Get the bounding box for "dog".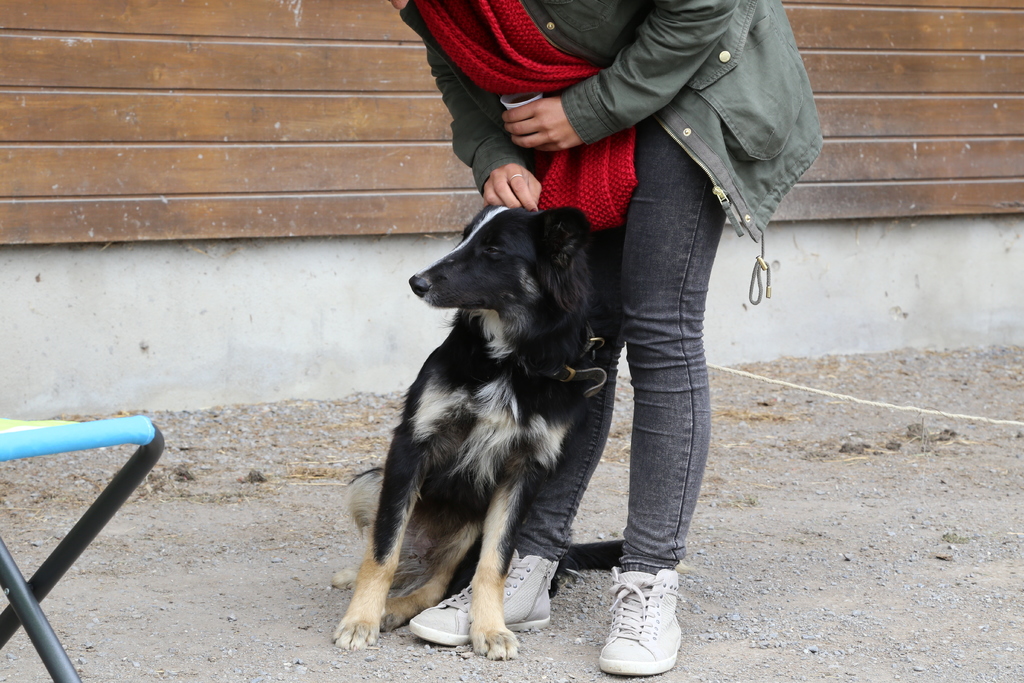
region(328, 204, 601, 660).
